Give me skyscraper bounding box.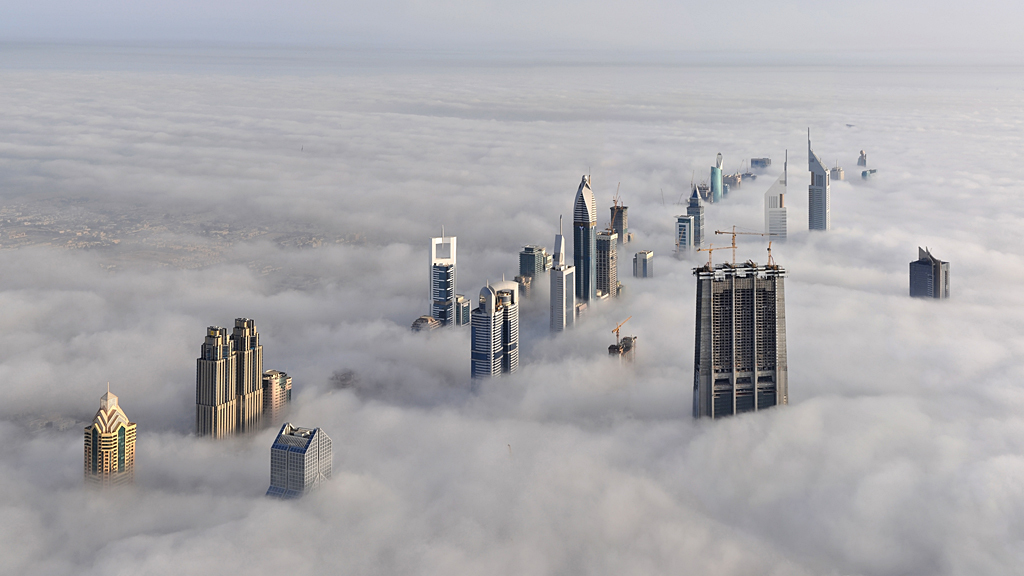
region(684, 240, 805, 413).
